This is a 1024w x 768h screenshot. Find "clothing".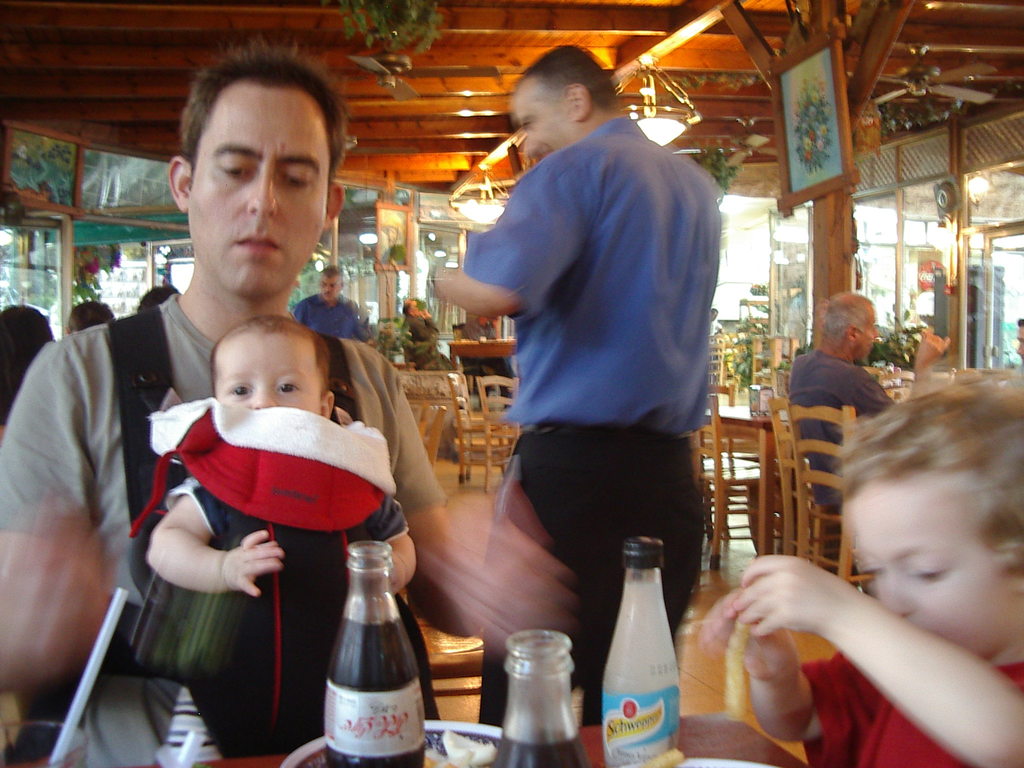
Bounding box: bbox=[804, 660, 1023, 767].
